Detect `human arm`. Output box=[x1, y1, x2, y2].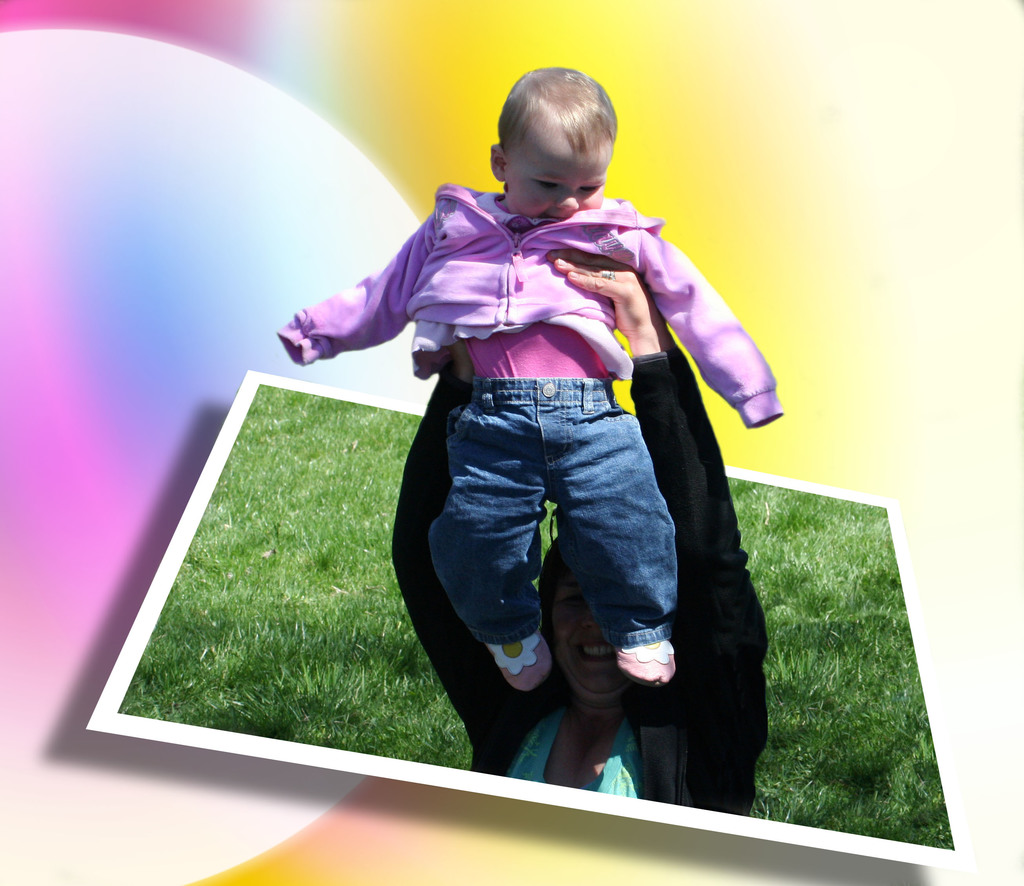
box=[388, 345, 532, 748].
